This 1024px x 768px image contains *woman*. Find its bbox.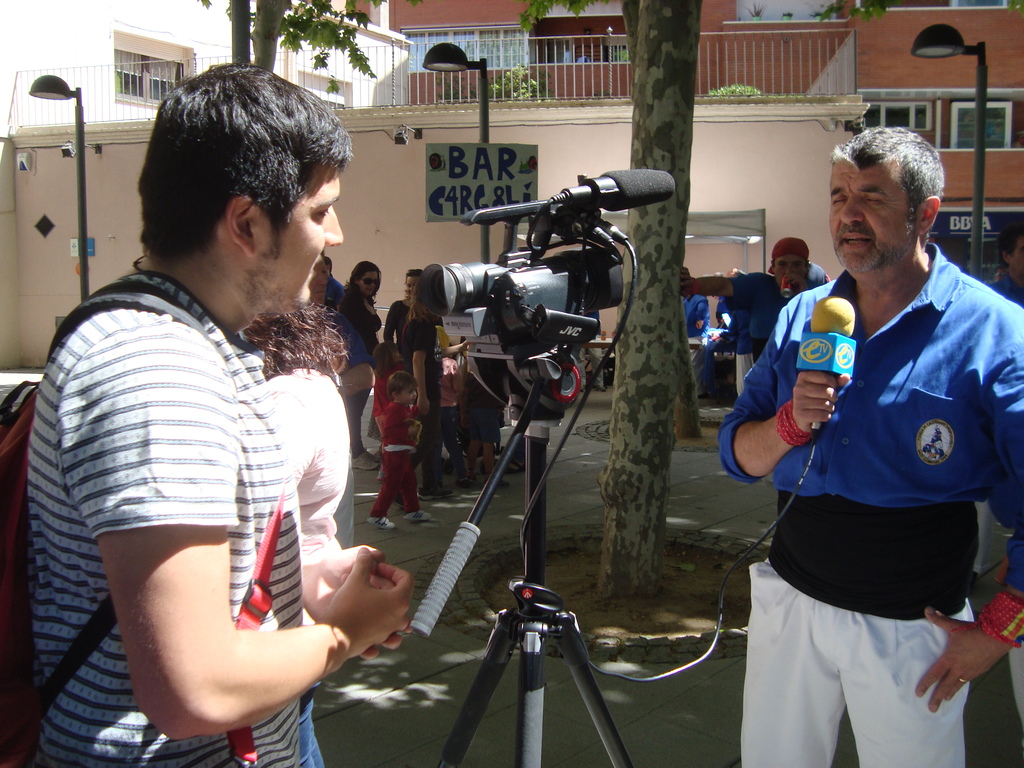
crop(330, 258, 387, 471).
